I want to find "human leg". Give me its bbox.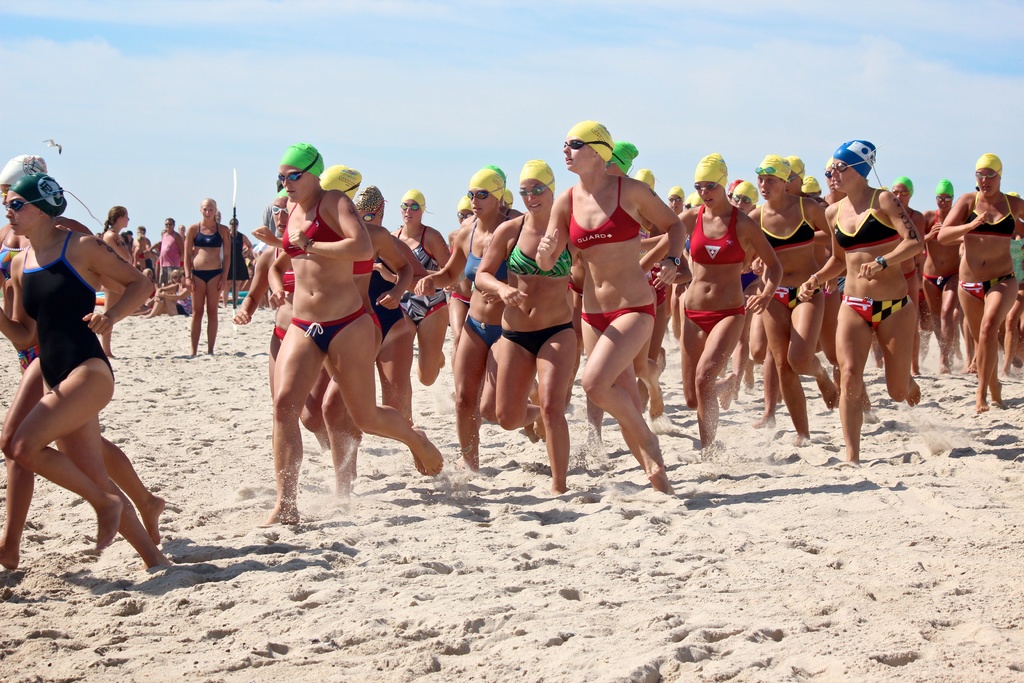
(775, 314, 803, 439).
